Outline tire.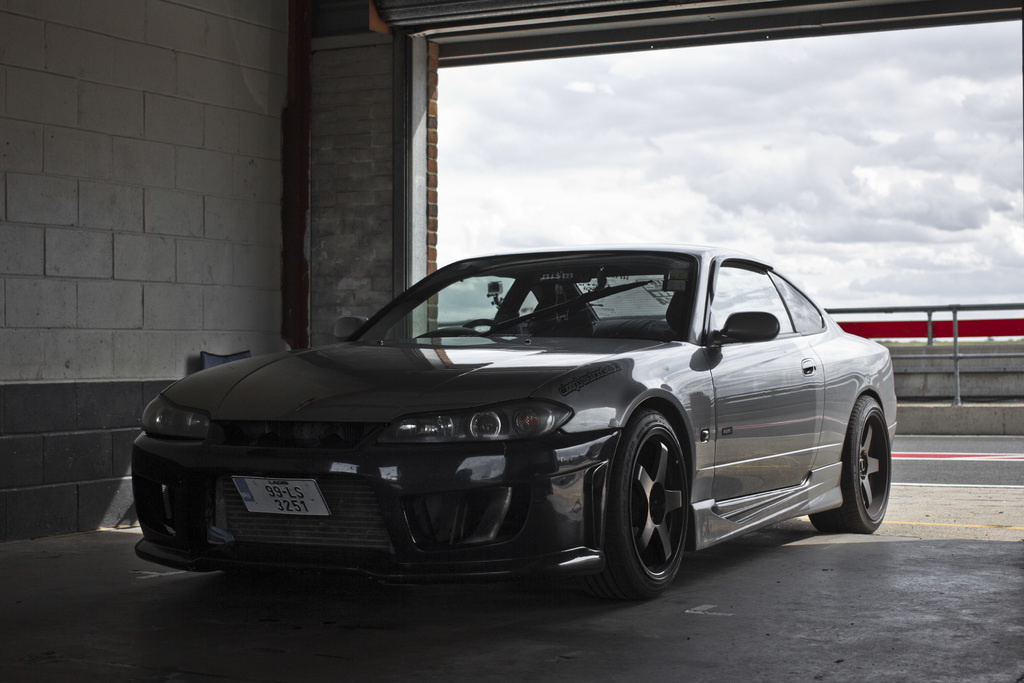
Outline: left=807, top=393, right=893, bottom=536.
